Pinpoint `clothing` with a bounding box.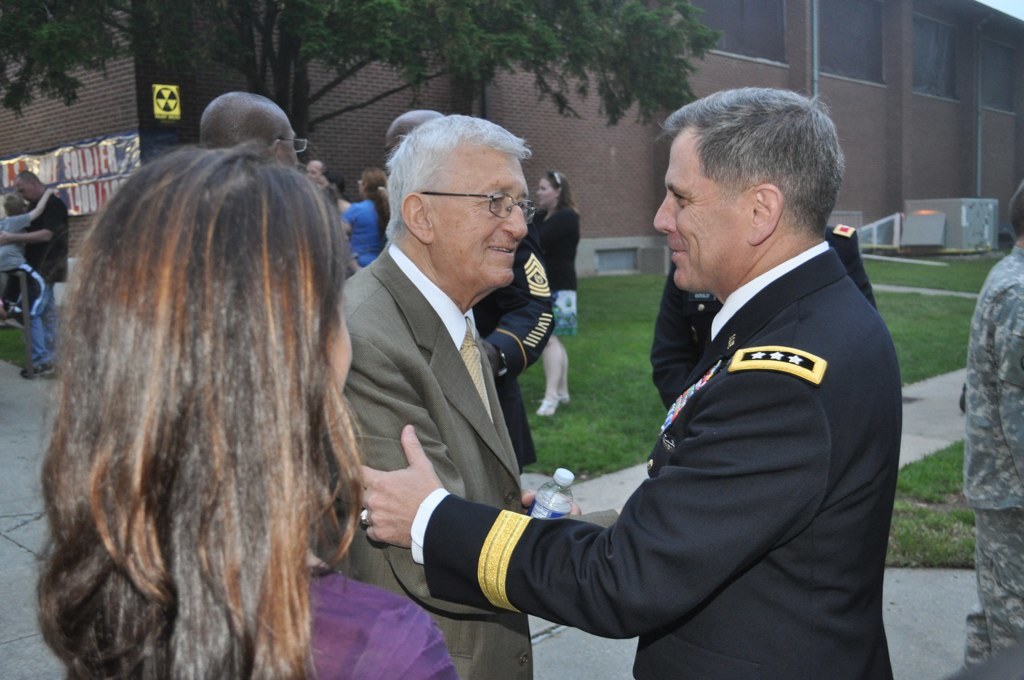
[x1=24, y1=193, x2=71, y2=283].
